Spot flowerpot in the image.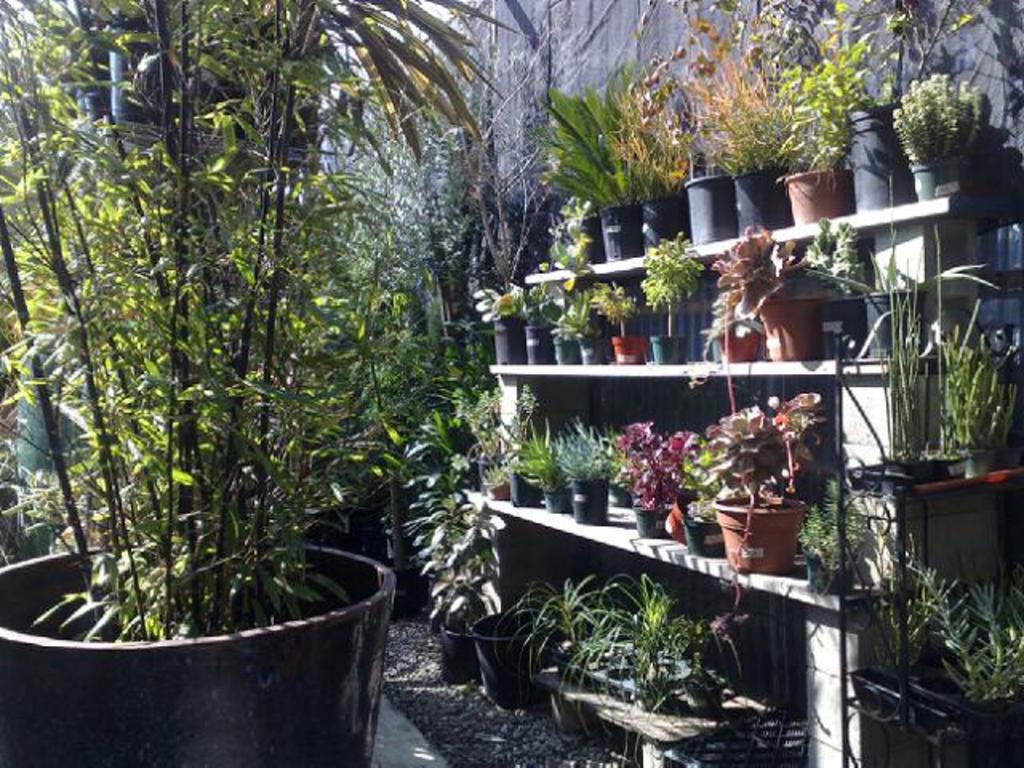
flowerpot found at [x1=845, y1=106, x2=915, y2=213].
